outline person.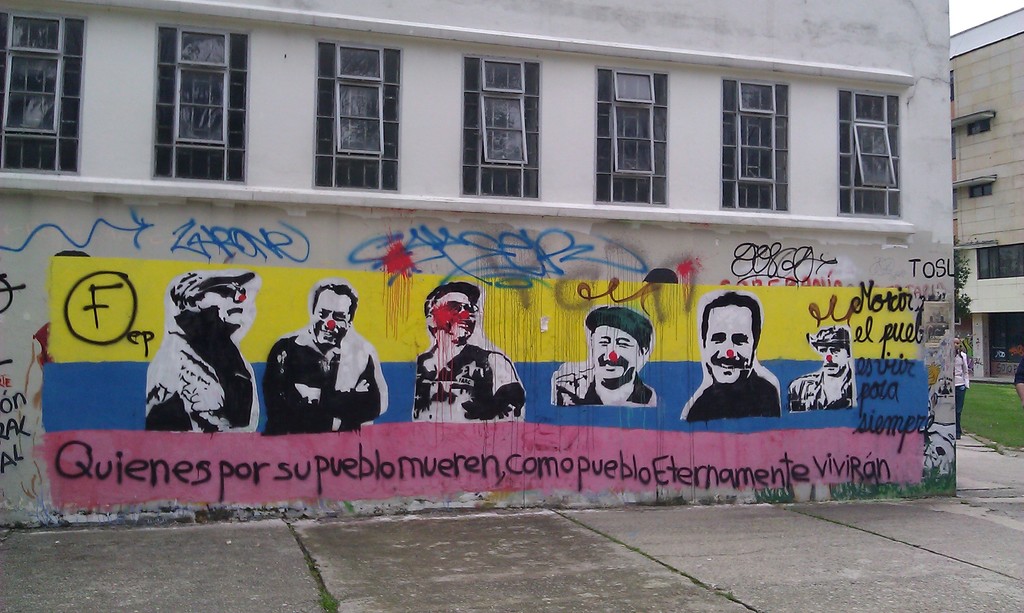
Outline: (277,269,373,445).
